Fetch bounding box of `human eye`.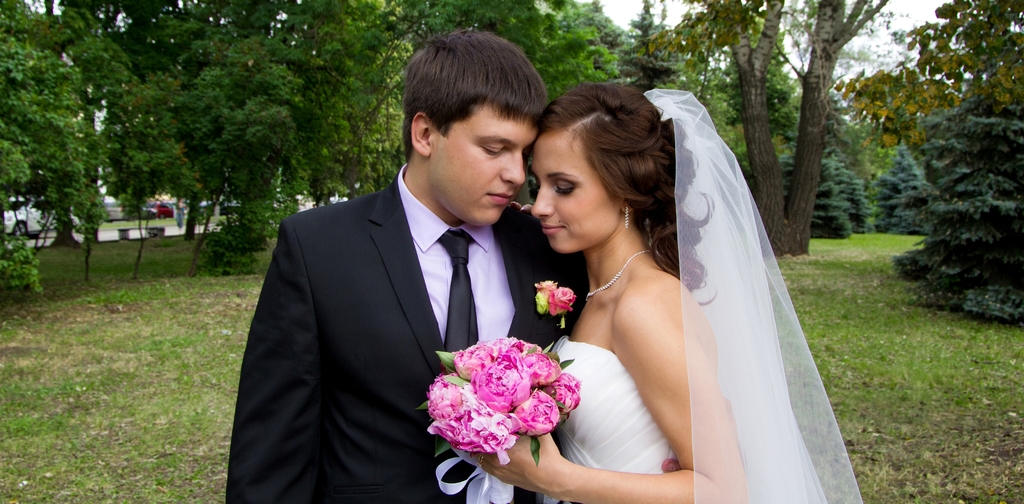
Bbox: BBox(479, 140, 508, 153).
